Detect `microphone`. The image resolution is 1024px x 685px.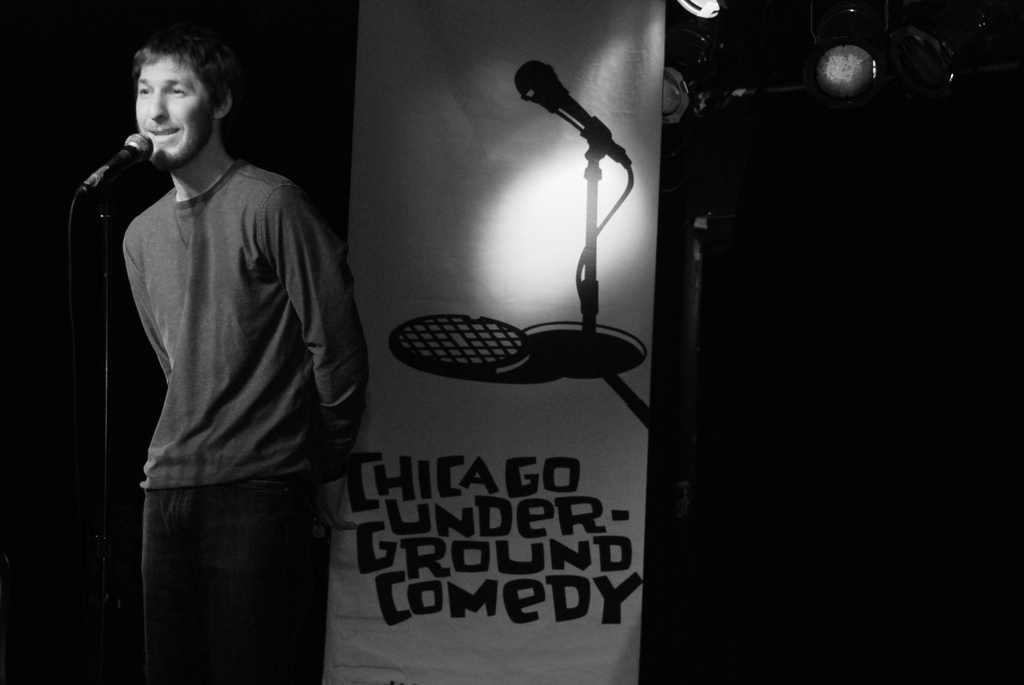
left=77, top=132, right=152, bottom=194.
